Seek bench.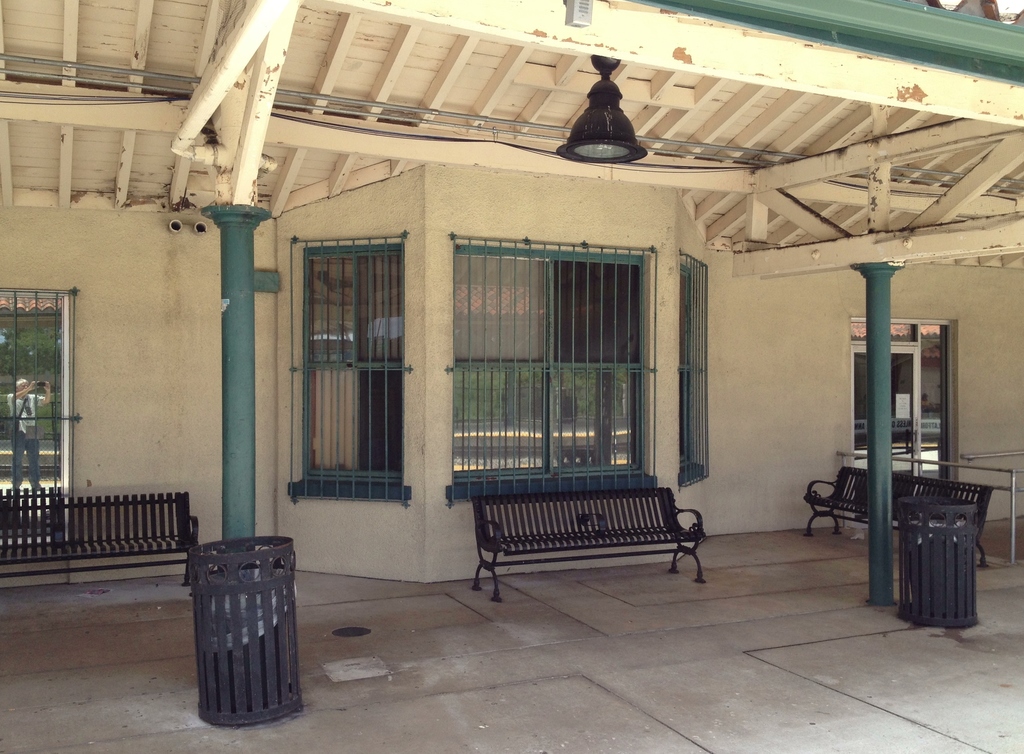
l=799, t=454, r=992, b=557.
